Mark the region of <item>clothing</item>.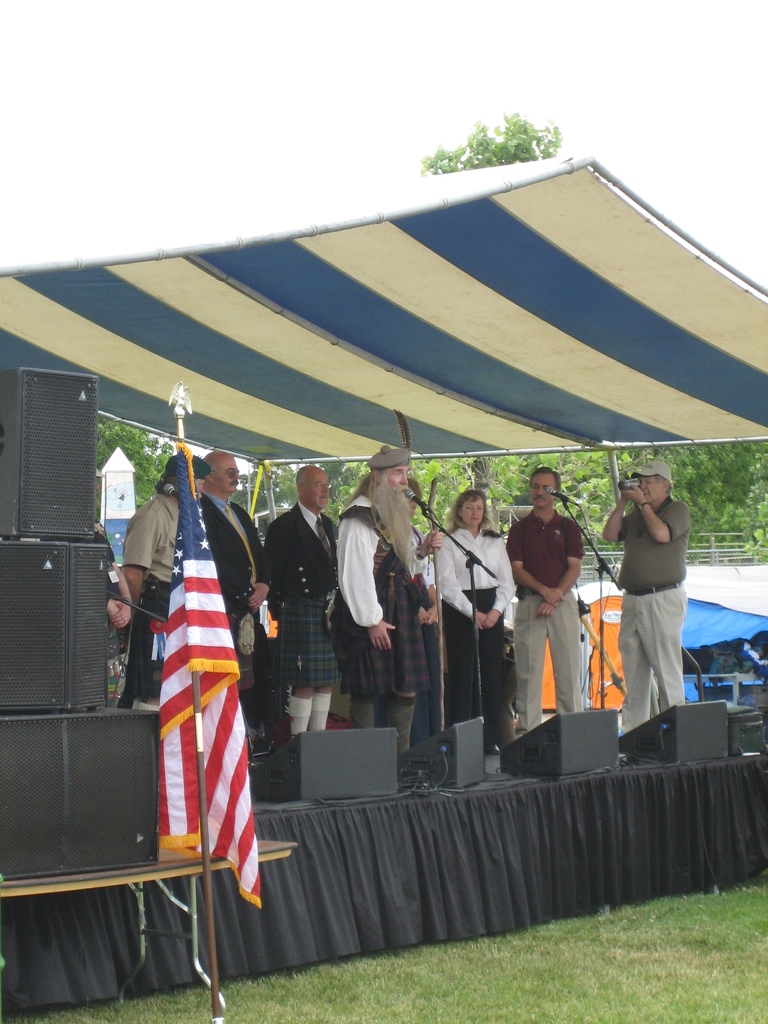
Region: x1=196, y1=492, x2=271, y2=698.
